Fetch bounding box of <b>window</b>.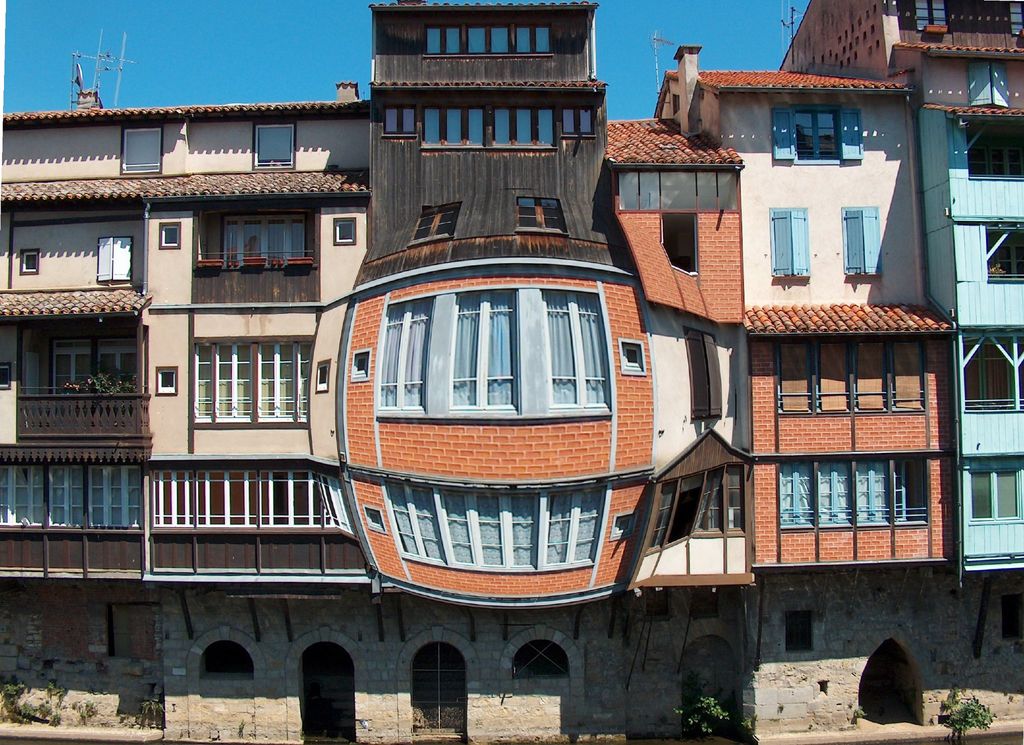
Bbox: bbox=[980, 221, 1023, 287].
